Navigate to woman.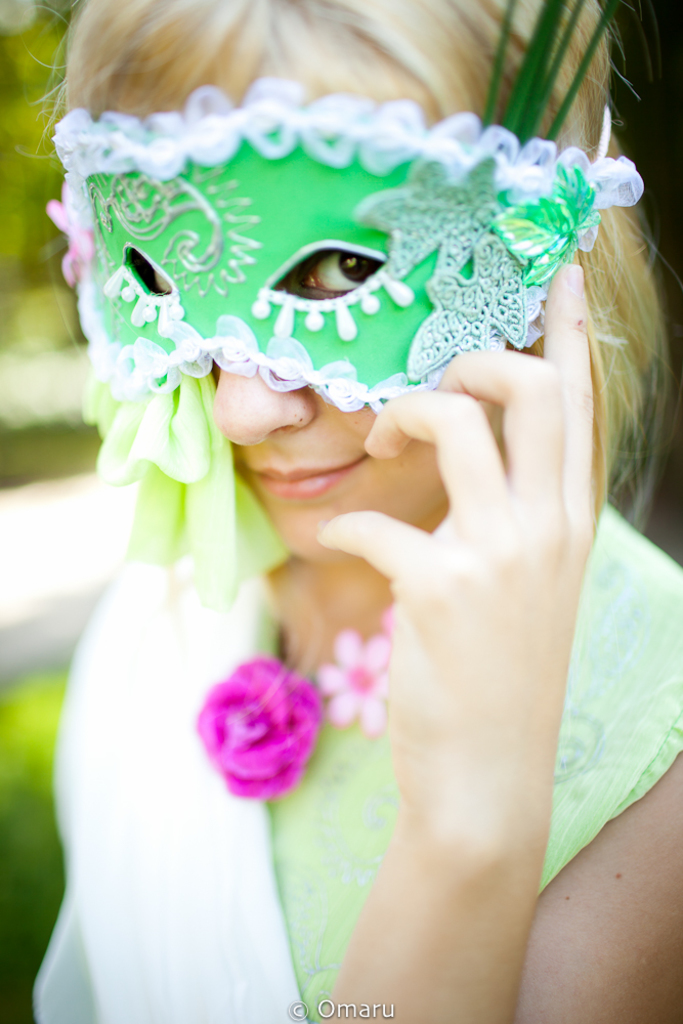
Navigation target: 42:0:682:1023.
